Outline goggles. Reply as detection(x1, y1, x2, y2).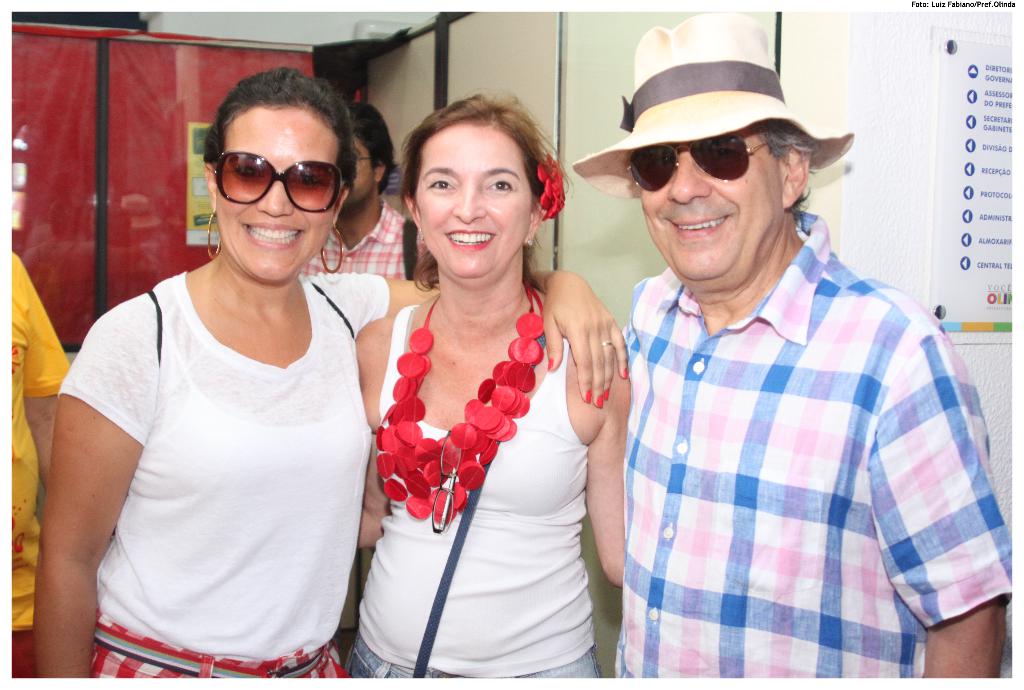
detection(207, 137, 348, 202).
